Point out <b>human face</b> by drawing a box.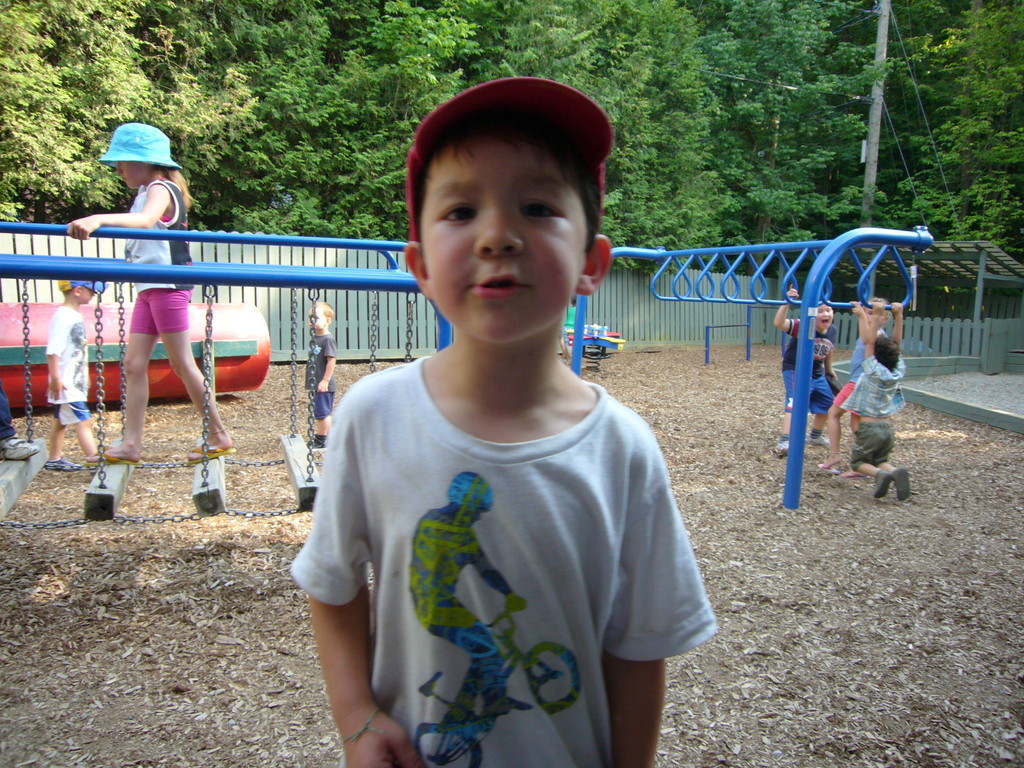
(115,159,144,190).
